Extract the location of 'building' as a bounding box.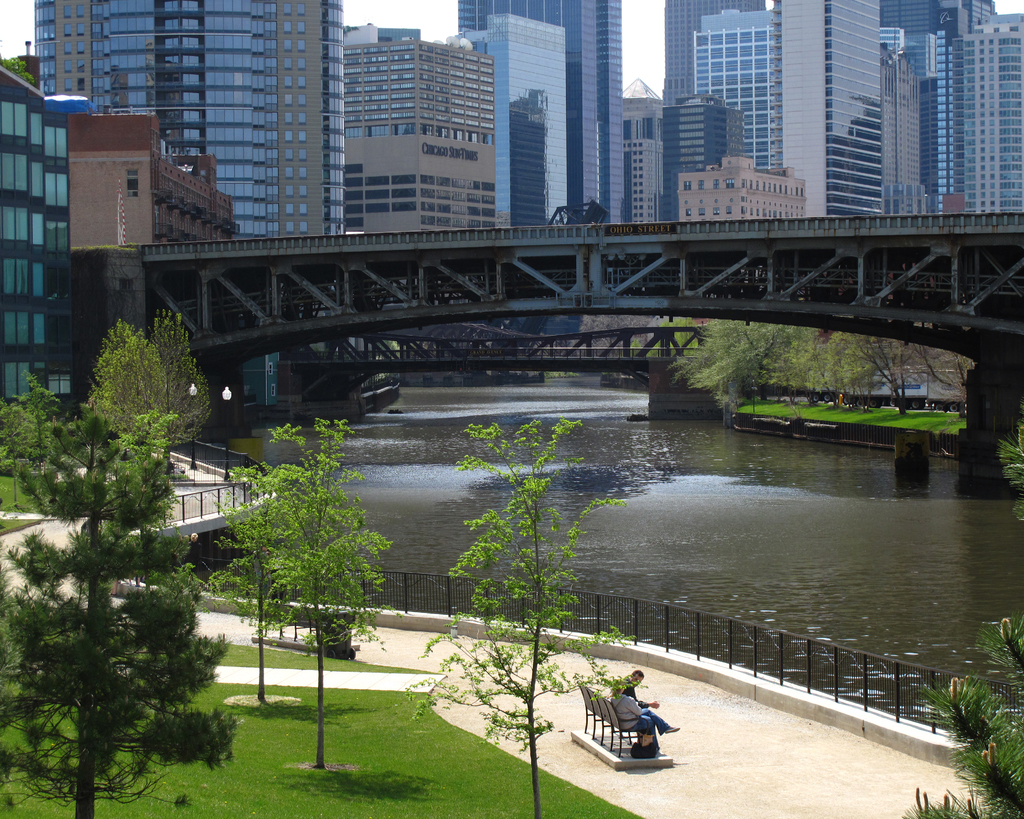
detection(662, 0, 769, 104).
